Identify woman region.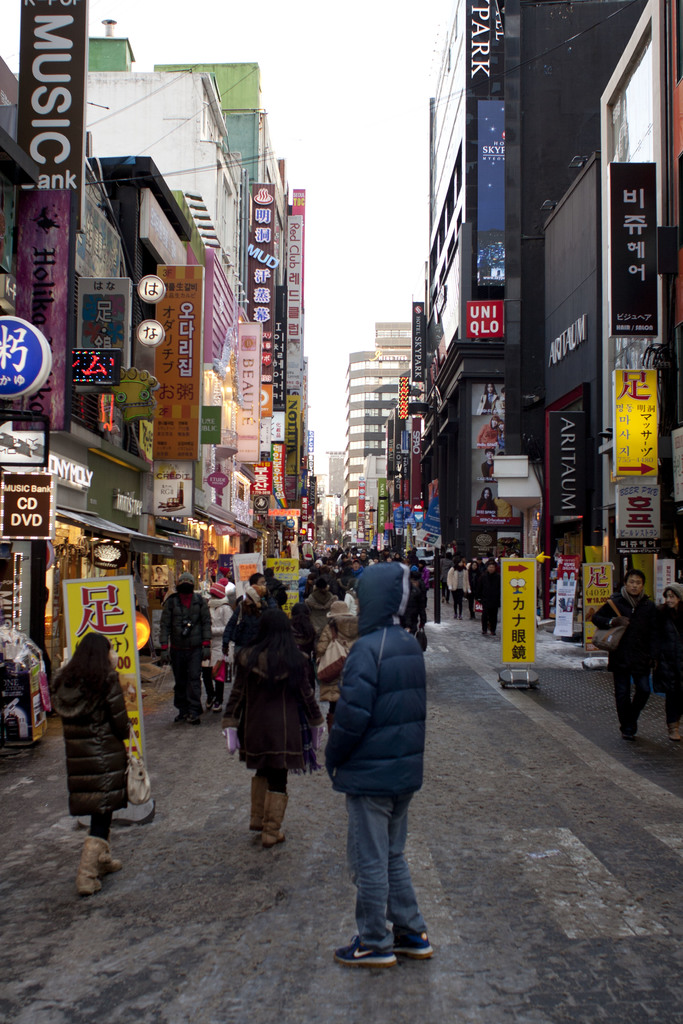
Region: locate(476, 485, 497, 518).
